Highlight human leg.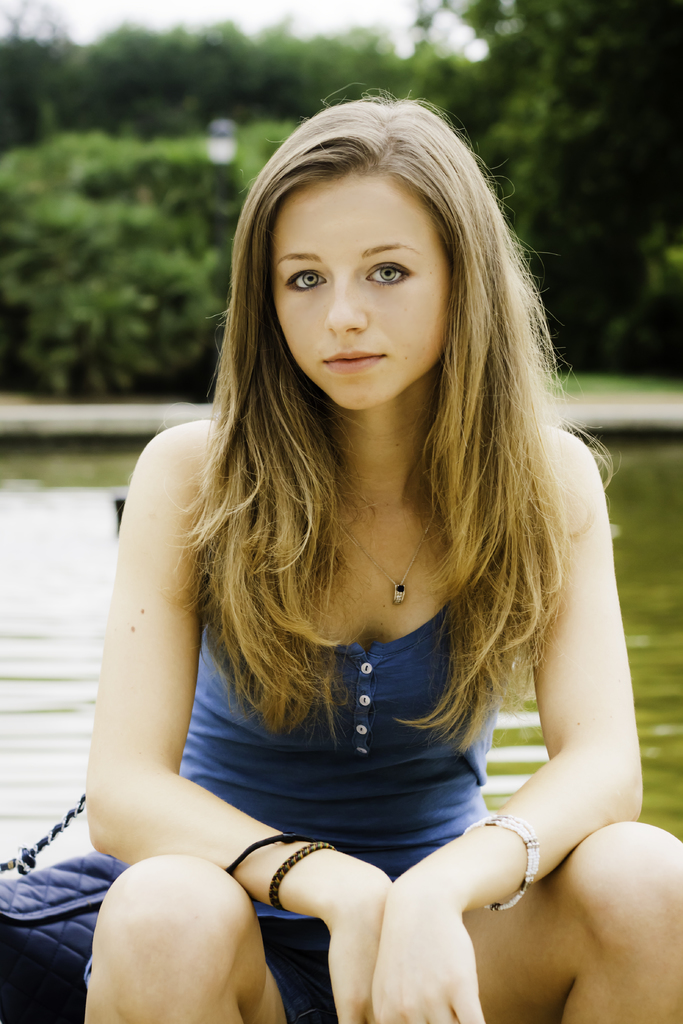
Highlighted region: region(83, 857, 320, 1023).
